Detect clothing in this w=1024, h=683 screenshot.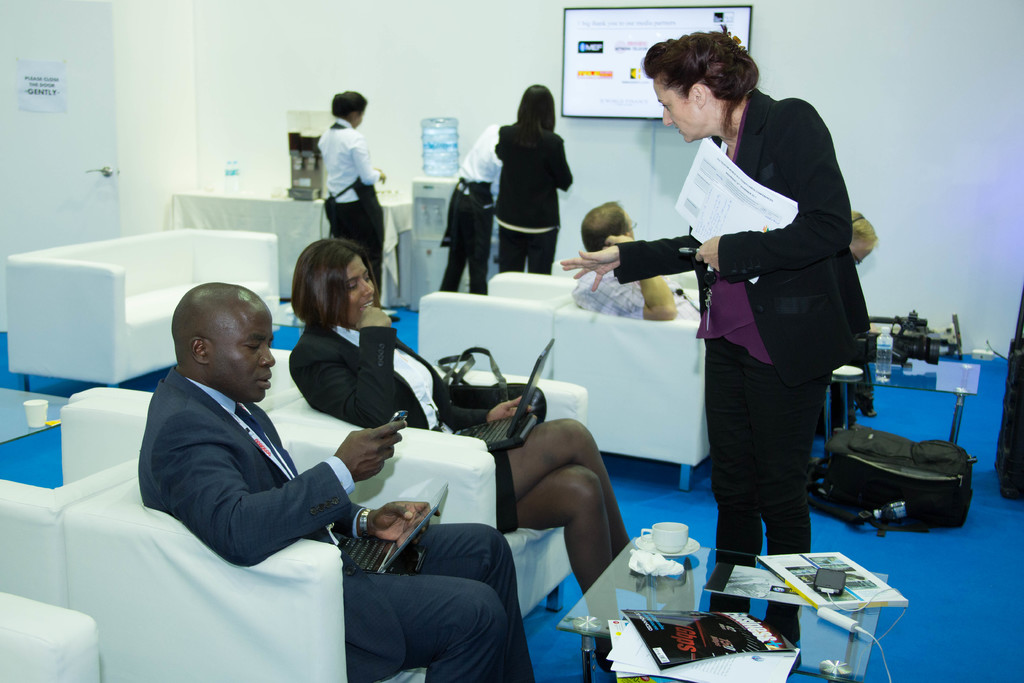
Detection: (x1=671, y1=57, x2=876, y2=589).
